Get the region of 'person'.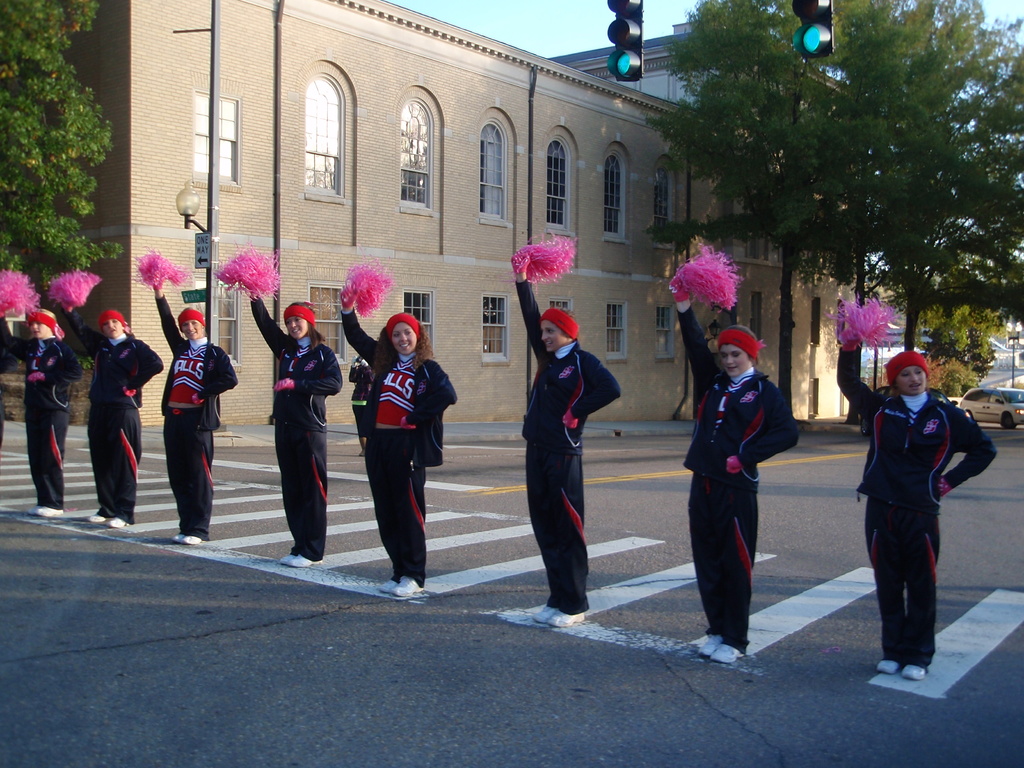
{"left": 58, "top": 291, "right": 159, "bottom": 544}.
